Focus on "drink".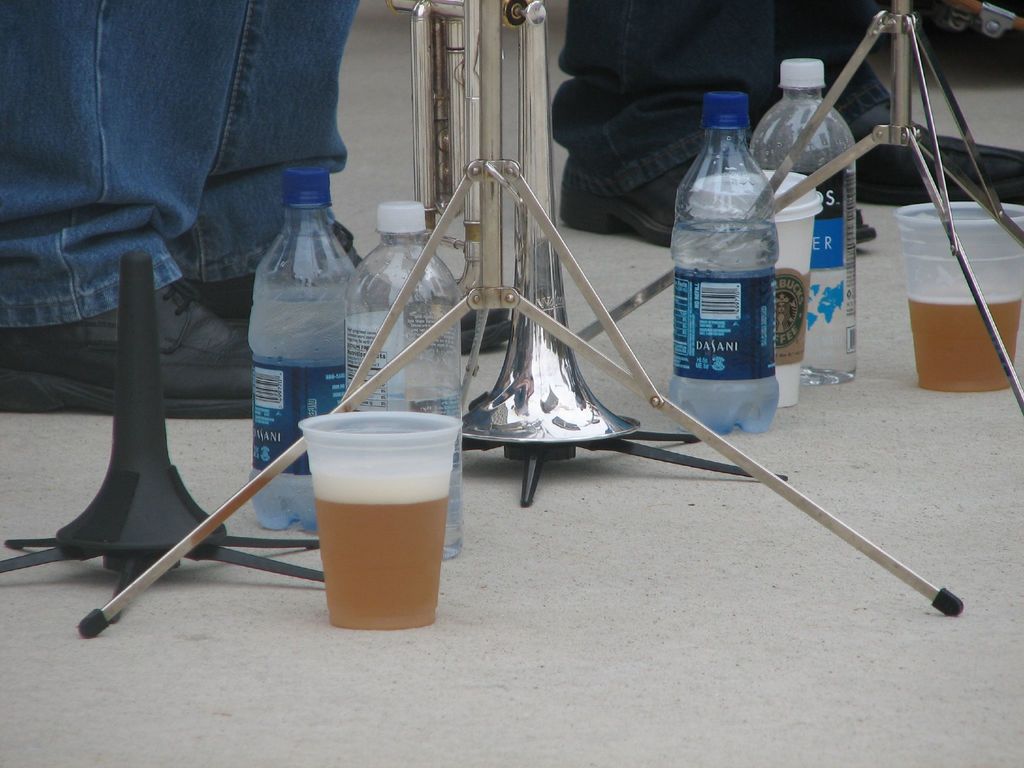
Focused at bbox=(250, 168, 369, 535).
